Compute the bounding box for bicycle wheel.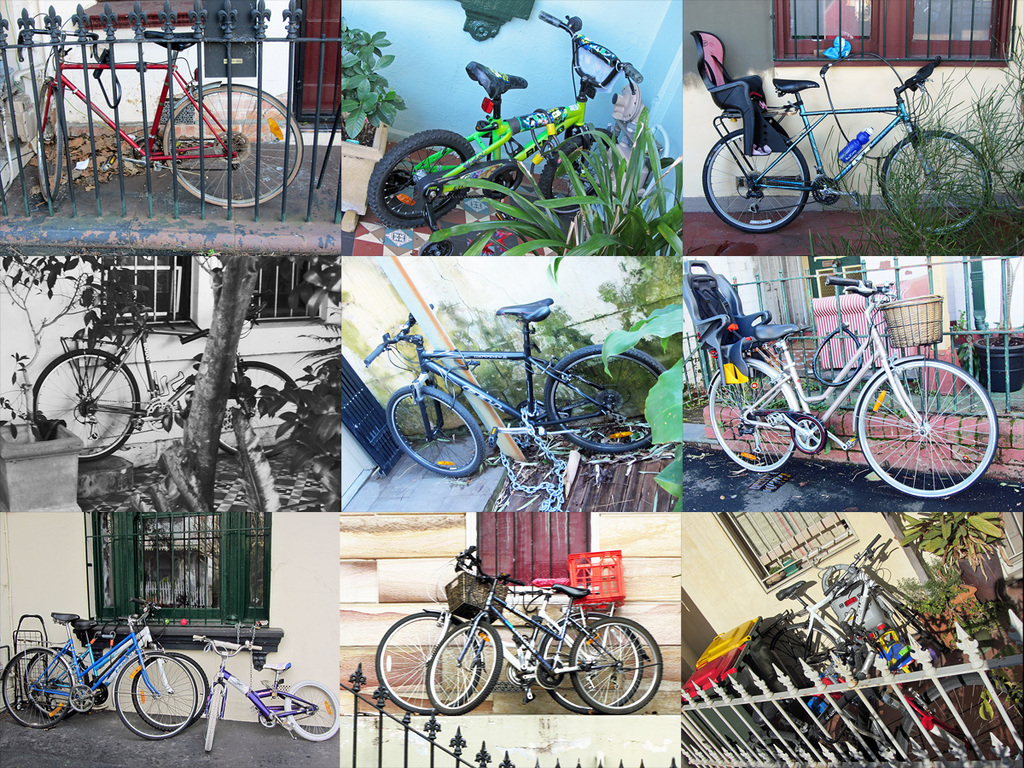
<region>770, 619, 841, 694</region>.
